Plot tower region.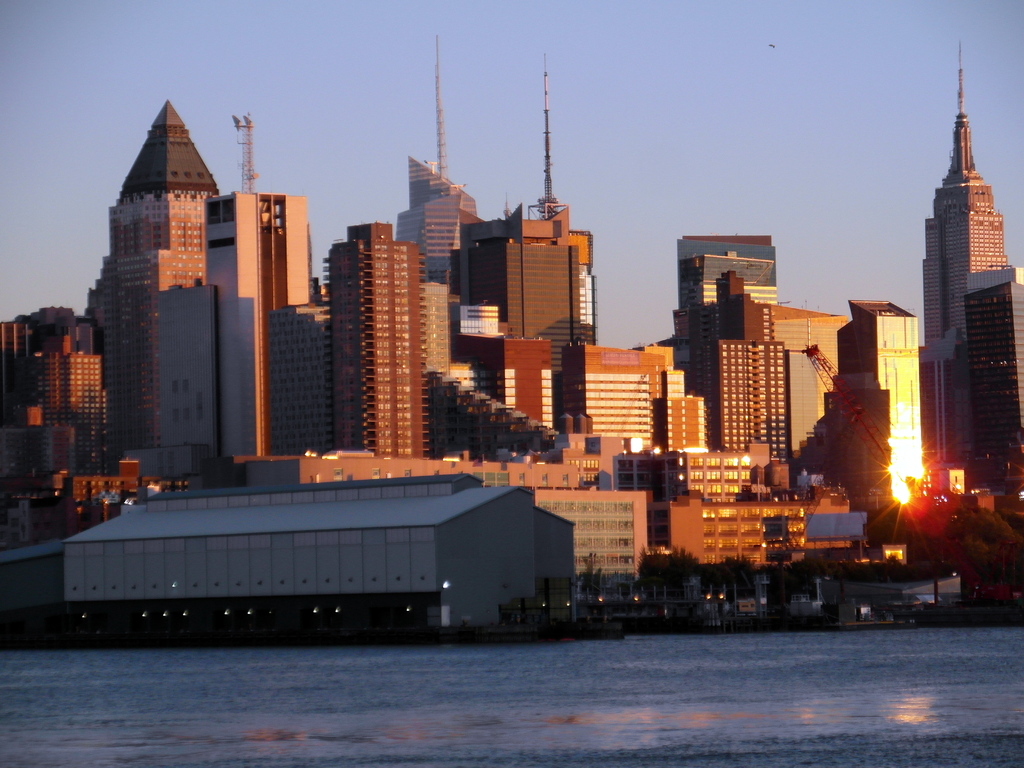
Plotted at {"left": 395, "top": 159, "right": 489, "bottom": 271}.
